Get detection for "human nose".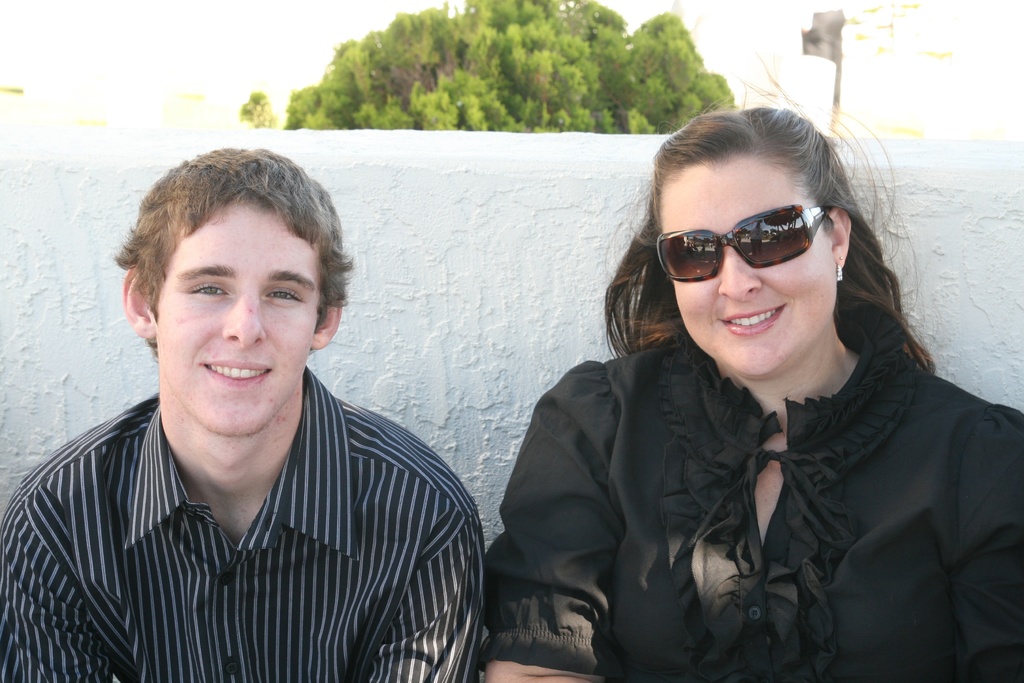
Detection: left=719, top=247, right=763, bottom=302.
